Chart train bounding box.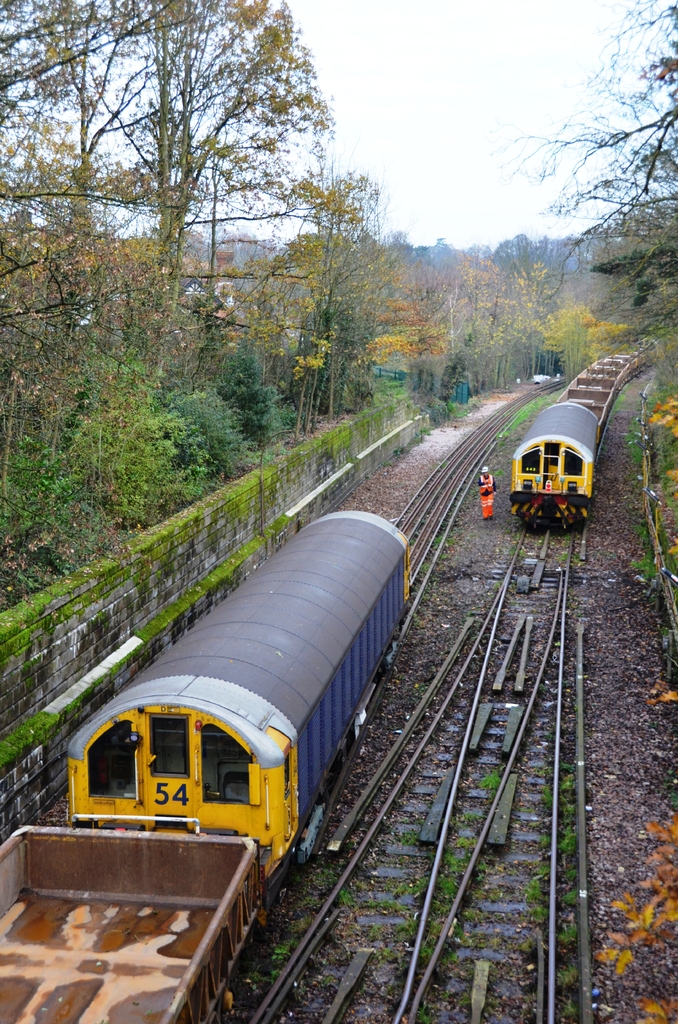
Charted: (510, 344, 650, 525).
